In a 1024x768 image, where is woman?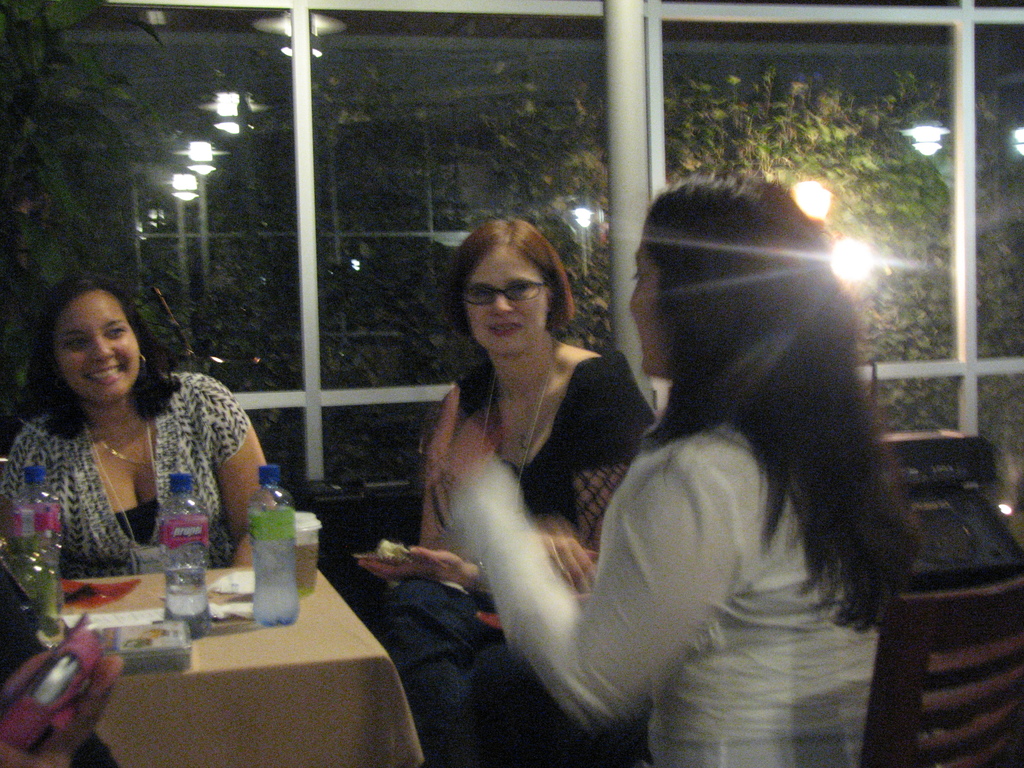
[left=4, top=260, right=261, bottom=622].
